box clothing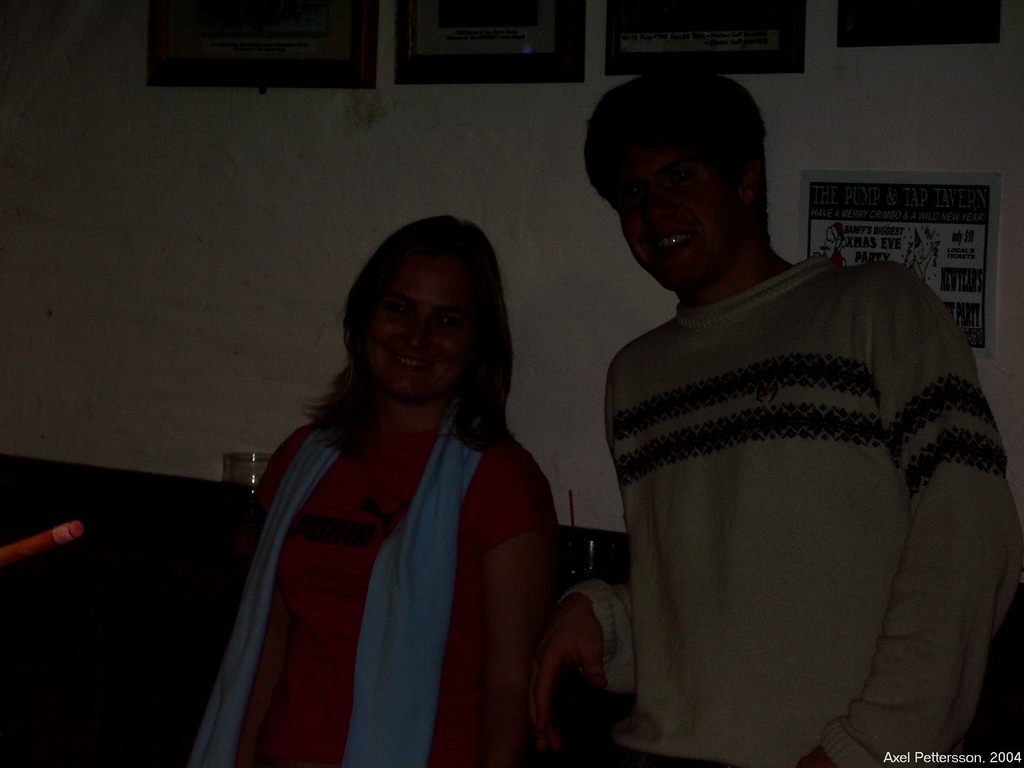
191:419:550:767
